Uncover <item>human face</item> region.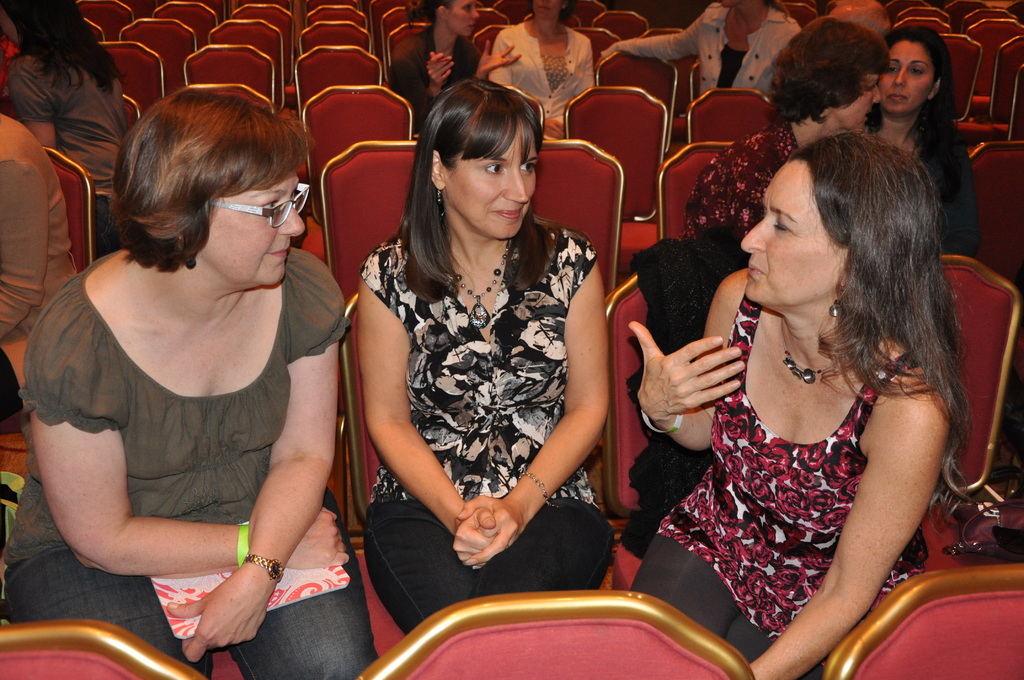
Uncovered: detection(884, 40, 938, 114).
